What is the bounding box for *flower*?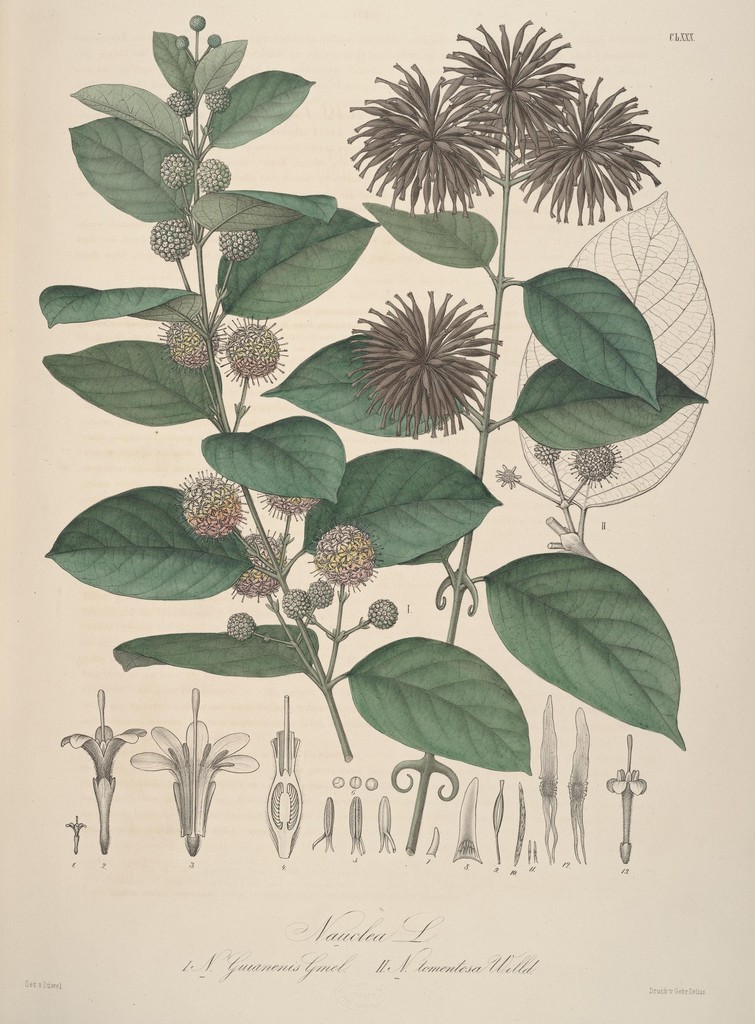
region(345, 60, 498, 219).
